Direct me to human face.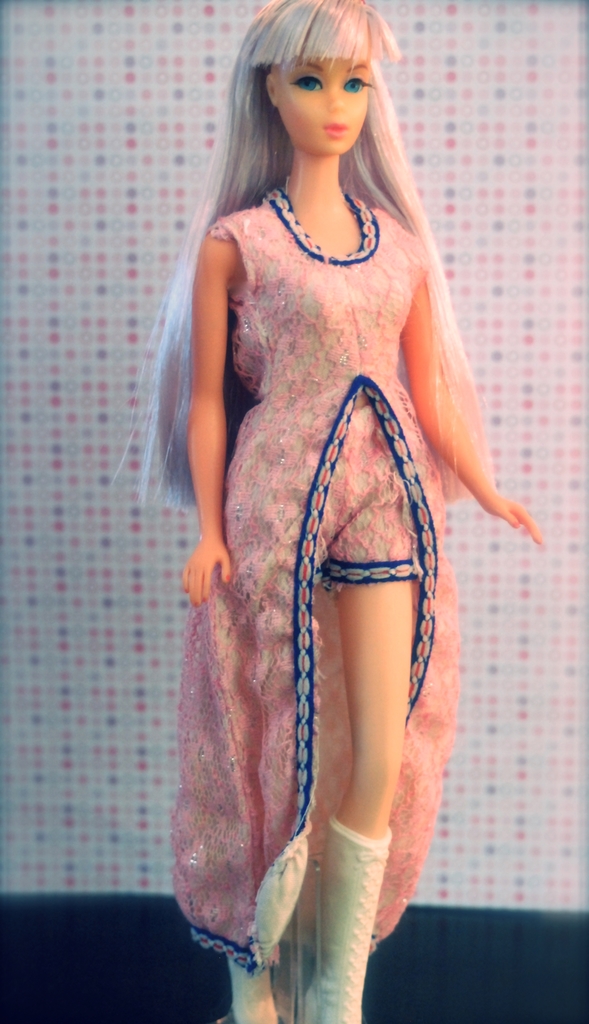
Direction: [282, 57, 373, 159].
